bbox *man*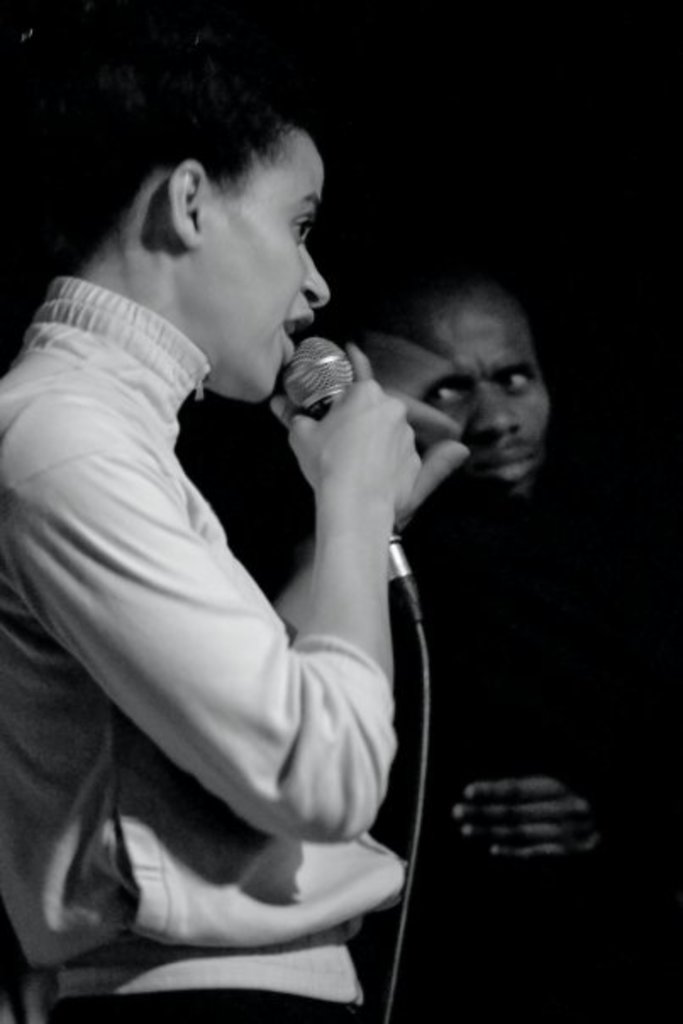
box(0, 81, 397, 1010)
